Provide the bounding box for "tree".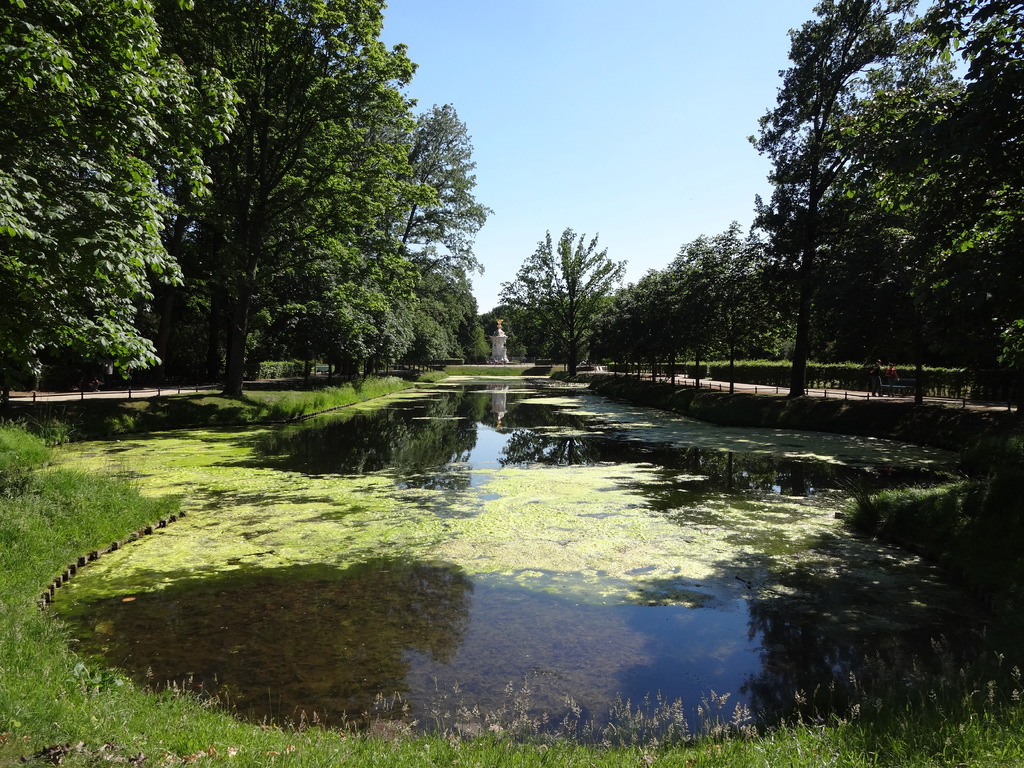
locate(481, 223, 632, 373).
